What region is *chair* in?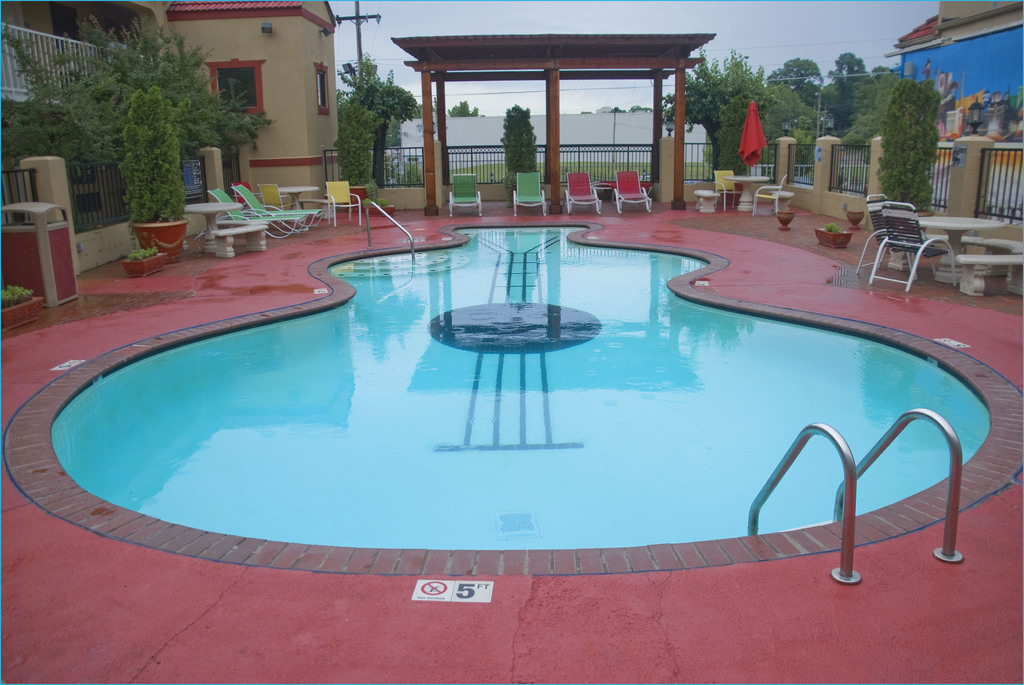
[857,191,937,269].
